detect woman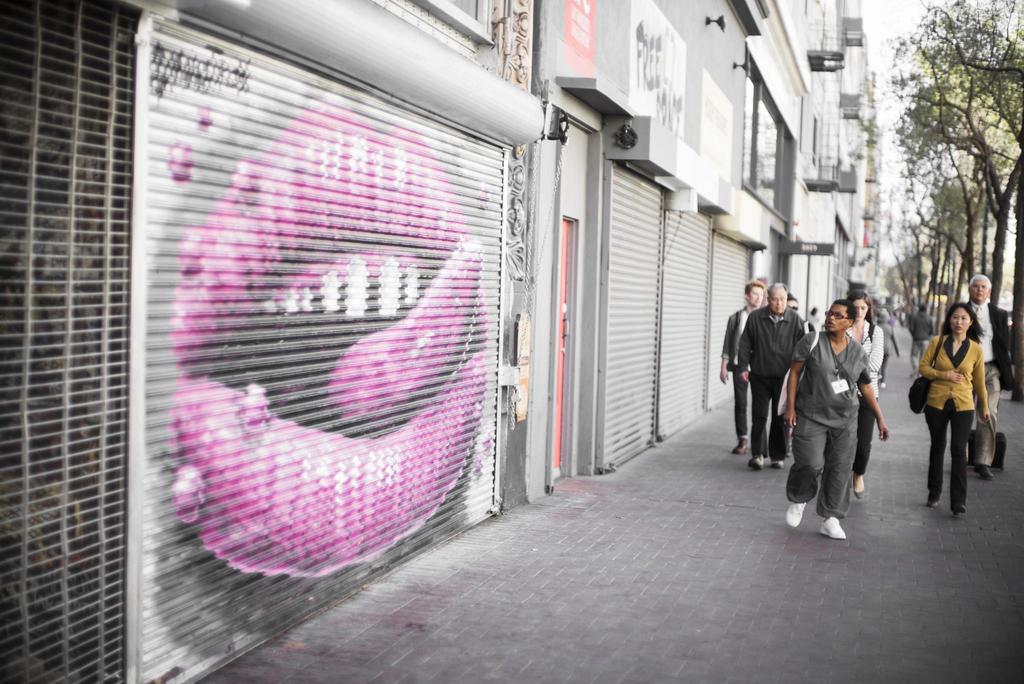
<region>845, 286, 893, 503</region>
